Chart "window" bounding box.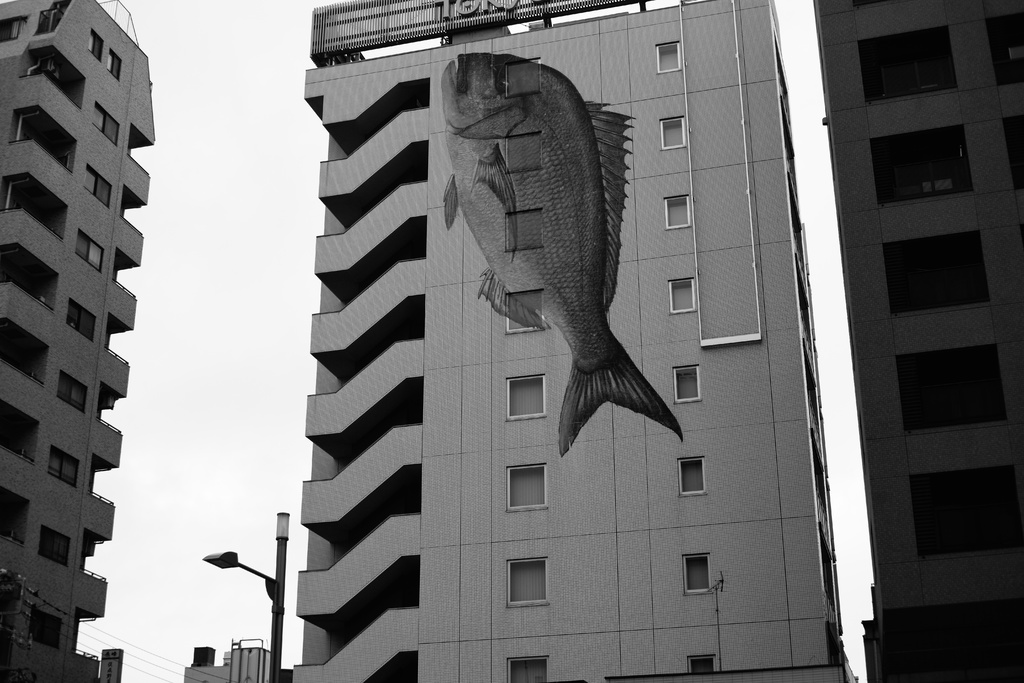
Charted: box=[675, 457, 707, 498].
